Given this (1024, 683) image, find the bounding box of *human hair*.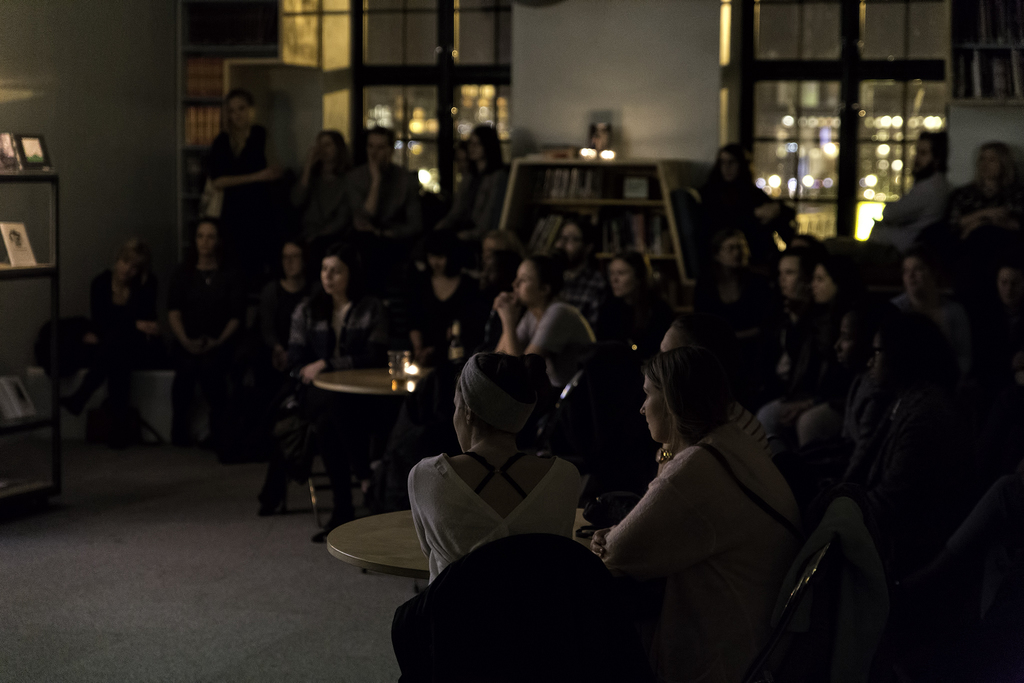
[left=920, top=131, right=950, bottom=168].
